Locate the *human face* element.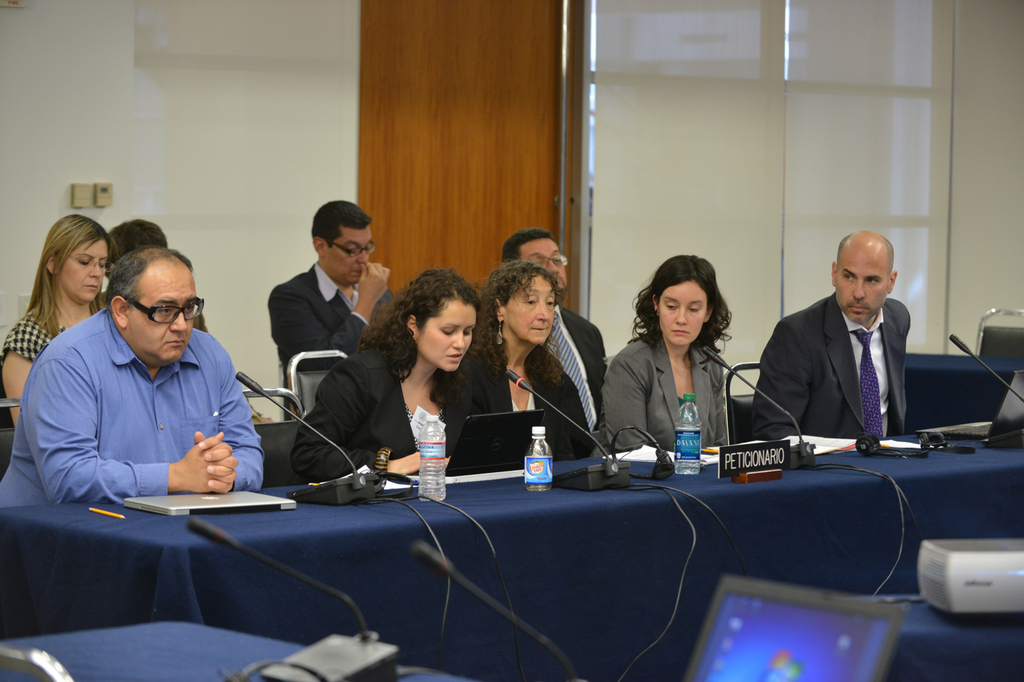
Element bbox: <bbox>127, 281, 197, 365</bbox>.
